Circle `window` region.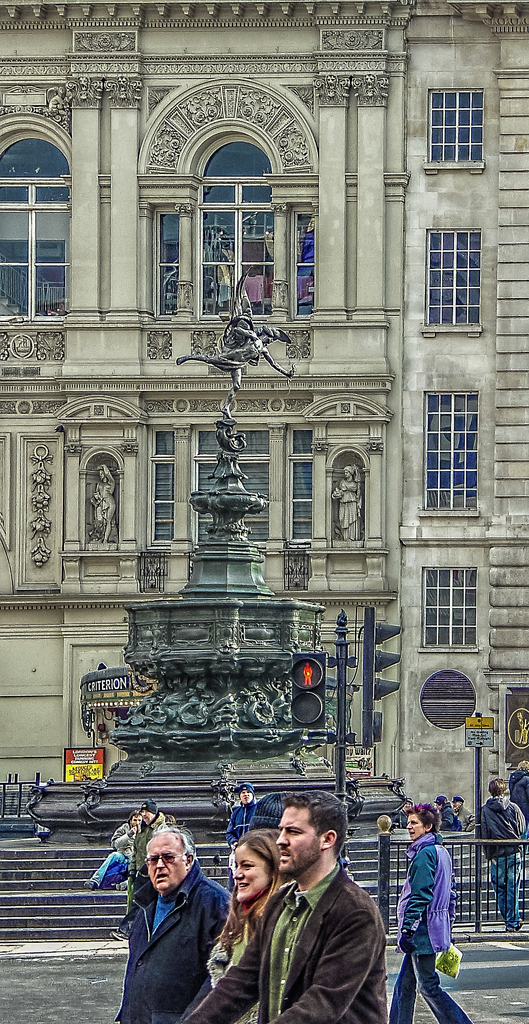
Region: region(409, 391, 481, 517).
